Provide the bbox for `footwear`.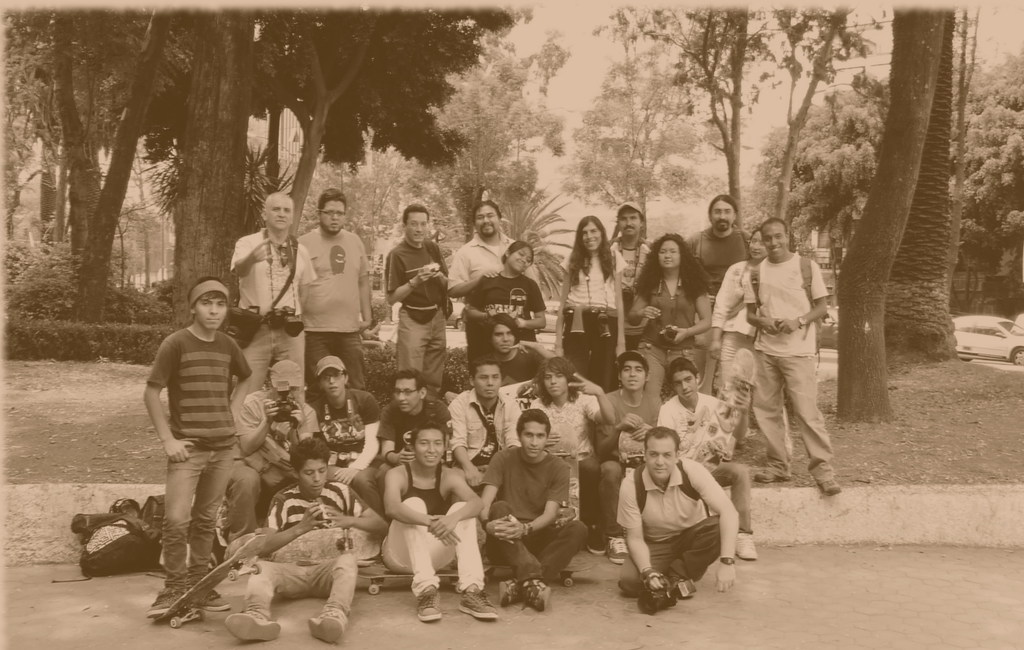
223, 608, 281, 640.
